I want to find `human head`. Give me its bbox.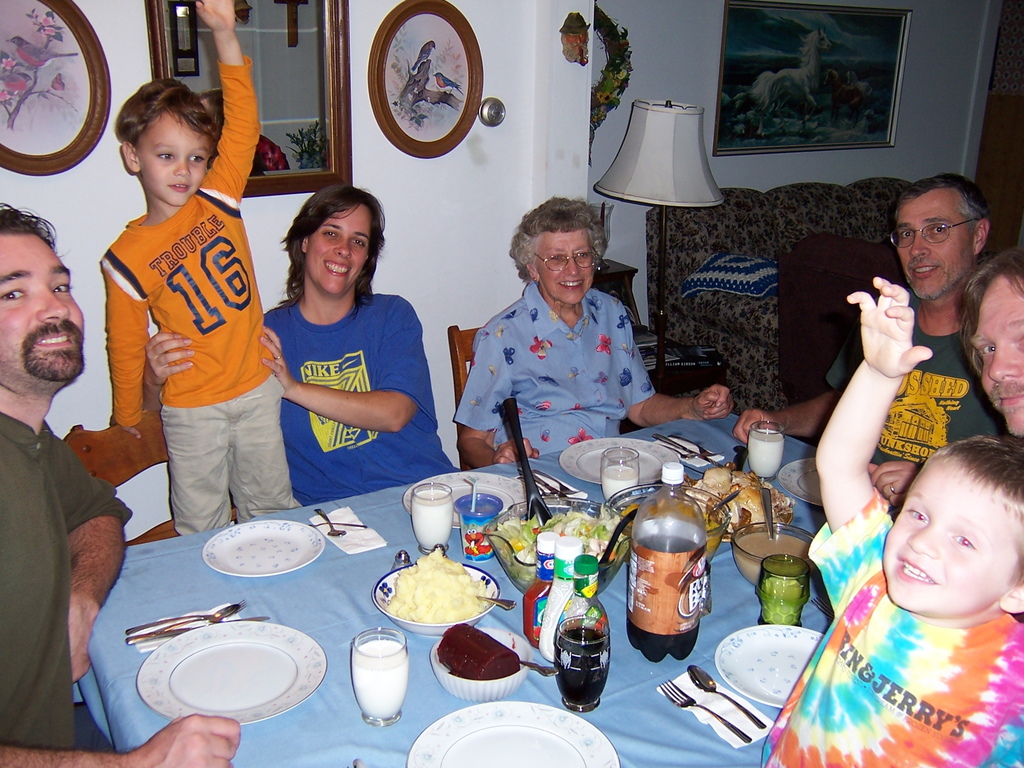
pyautogui.locateOnScreen(954, 250, 1023, 439).
